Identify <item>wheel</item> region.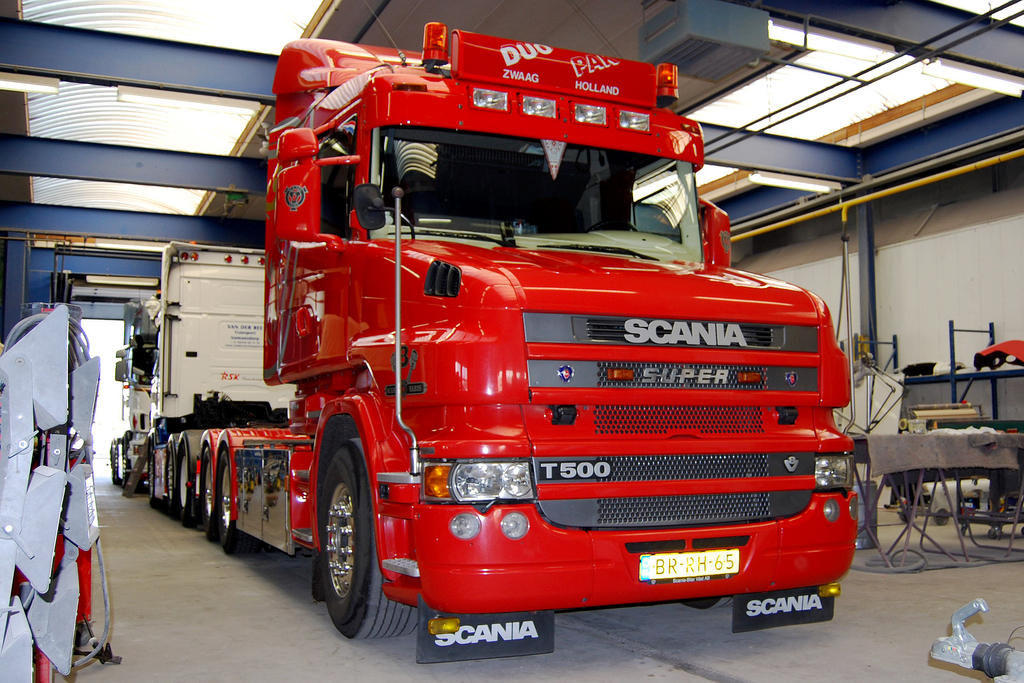
Region: 584:219:639:235.
